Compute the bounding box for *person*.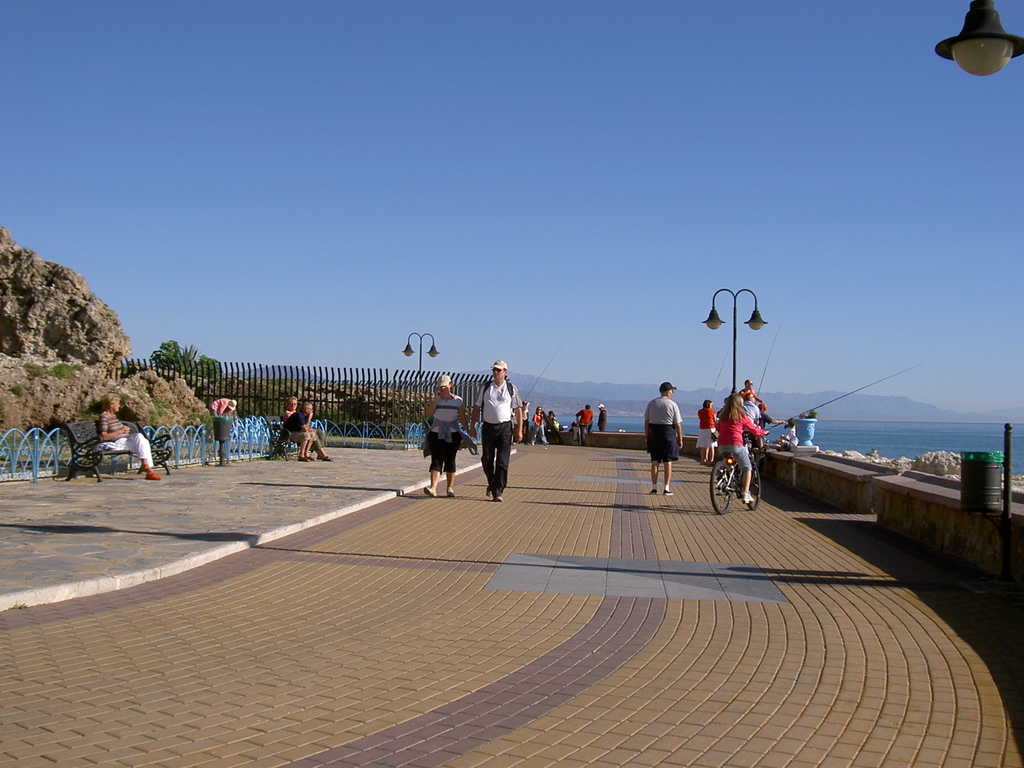
x1=641, y1=378, x2=678, y2=493.
